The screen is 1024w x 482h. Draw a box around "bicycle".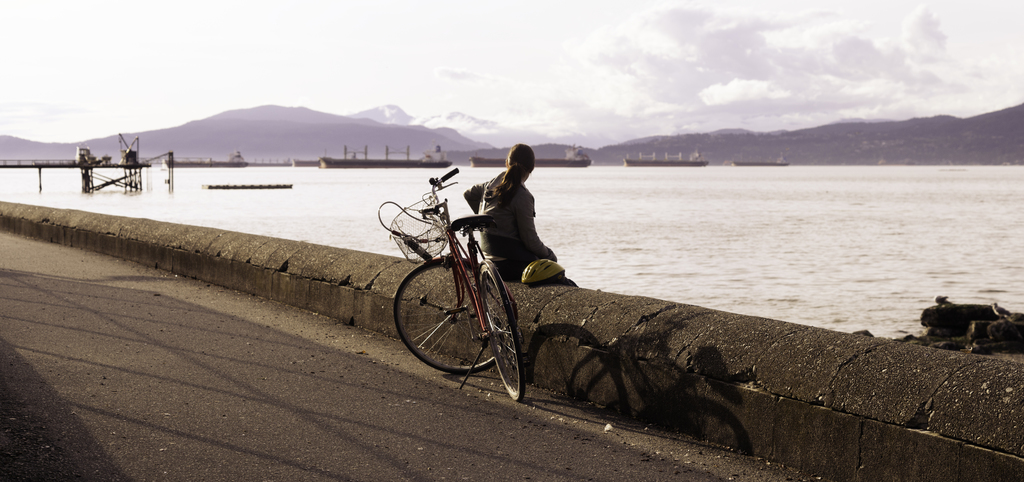
(left=378, top=177, right=545, bottom=396).
